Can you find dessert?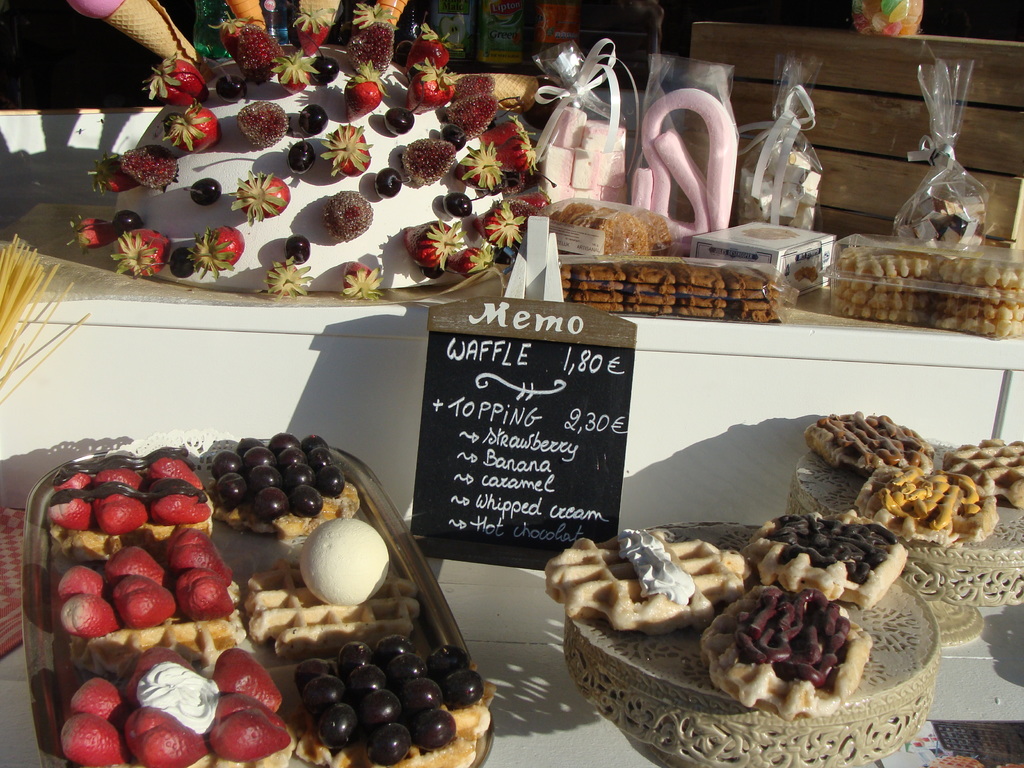
Yes, bounding box: 327, 191, 369, 235.
